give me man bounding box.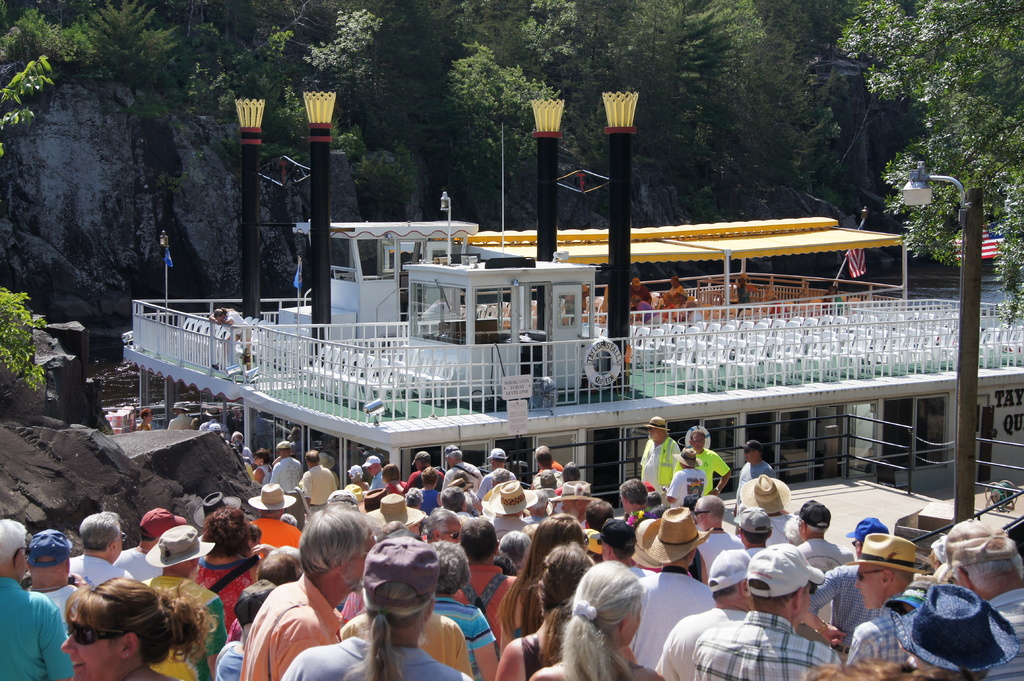
[698, 537, 846, 680].
